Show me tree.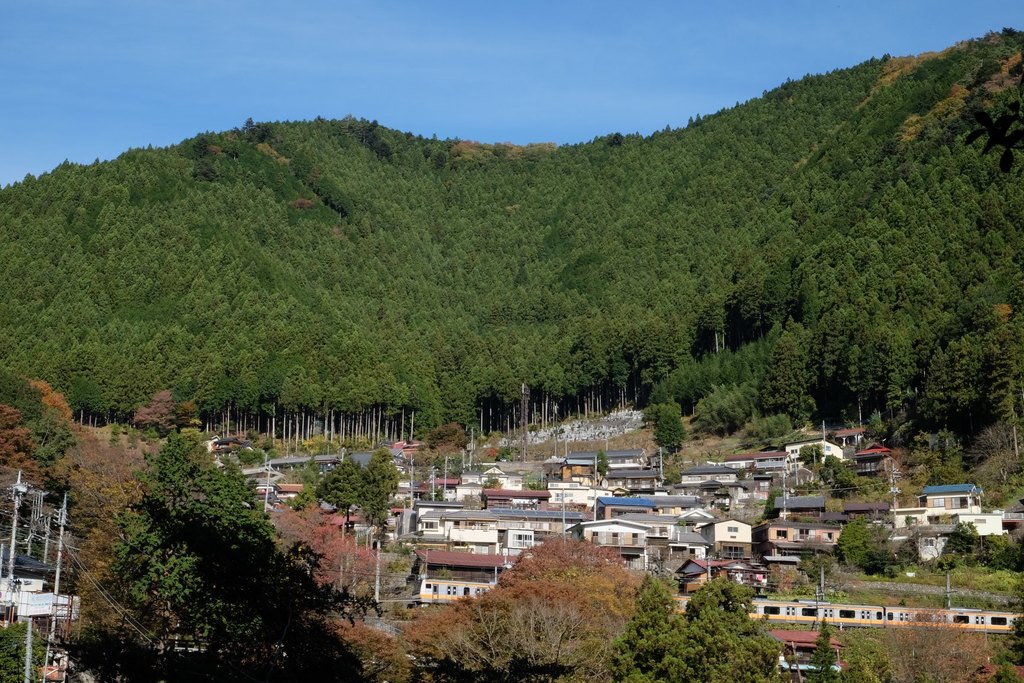
tree is here: 413,535,641,682.
